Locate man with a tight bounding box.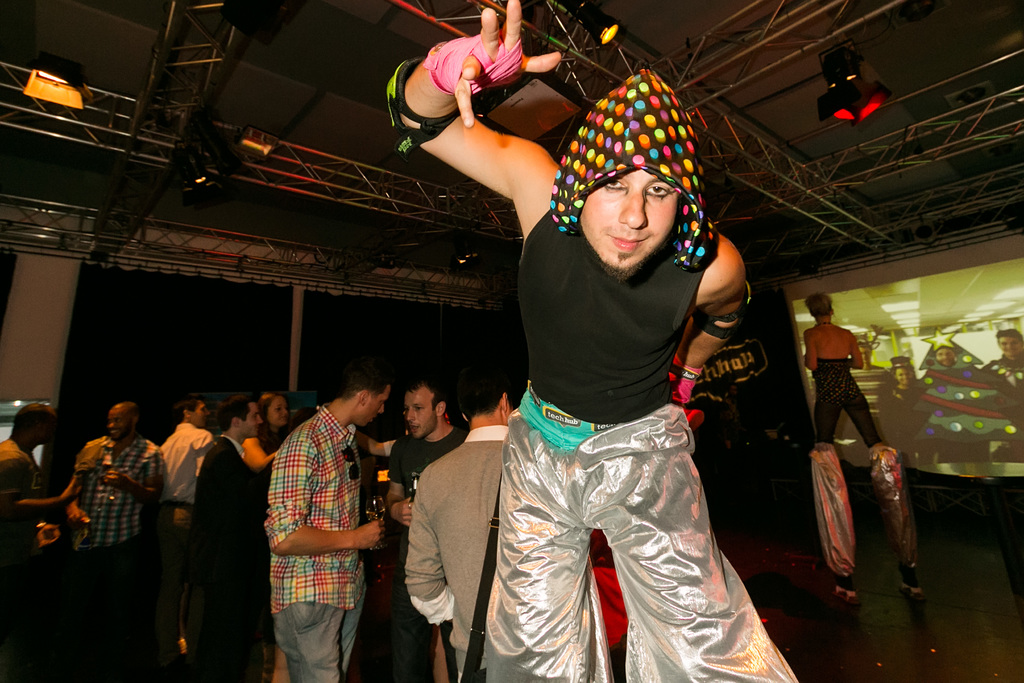
select_region(158, 394, 217, 682).
